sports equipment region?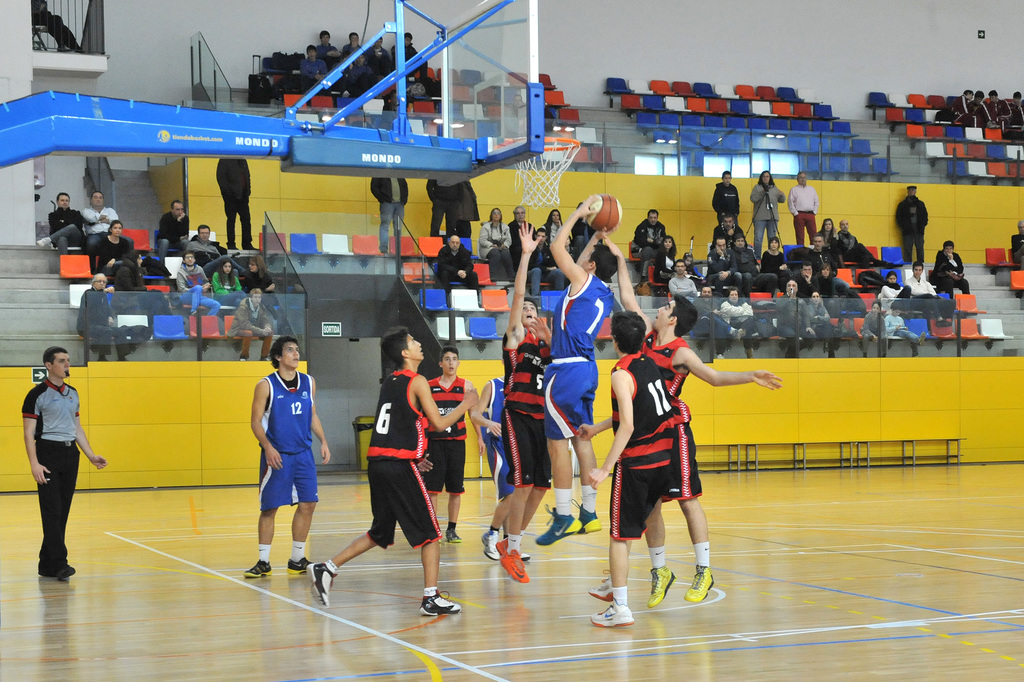
region(445, 526, 462, 543)
